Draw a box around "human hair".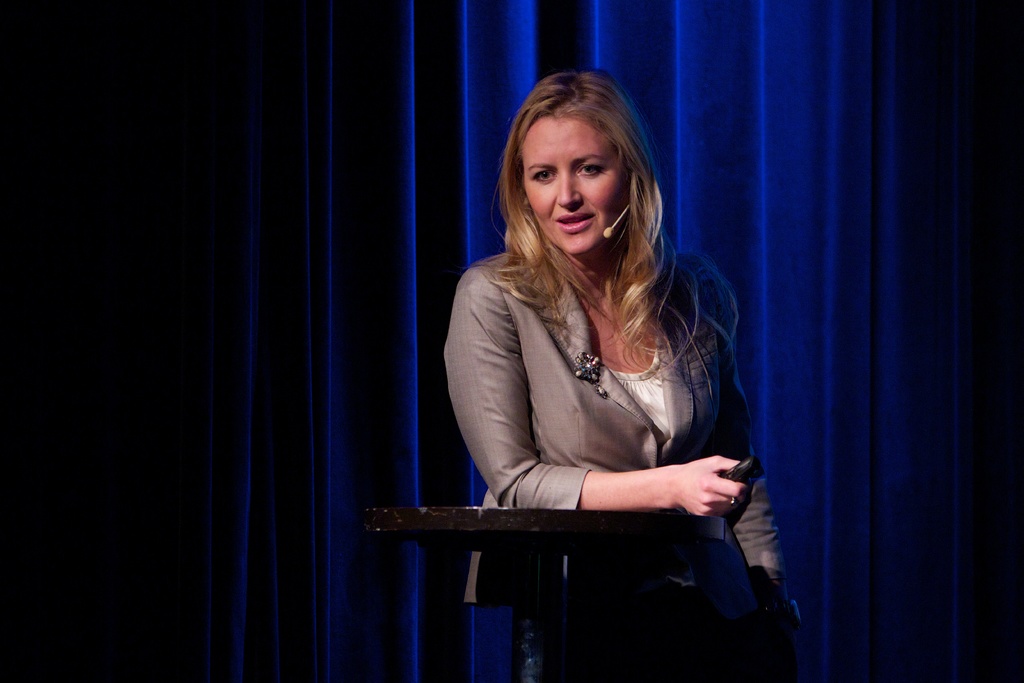
pyautogui.locateOnScreen(488, 72, 675, 343).
